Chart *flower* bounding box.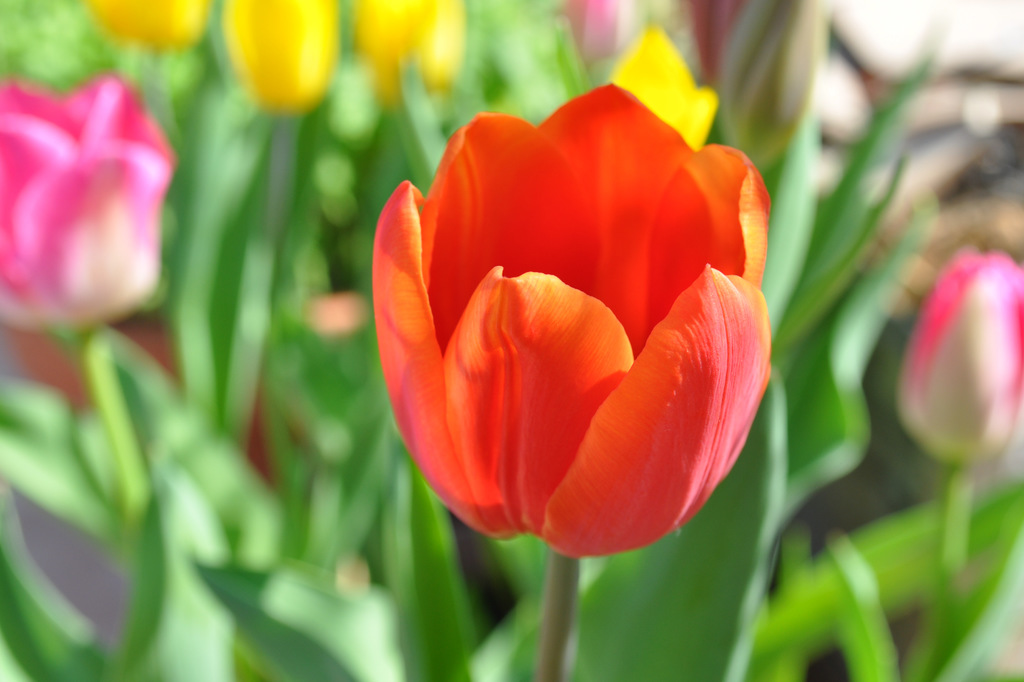
Charted: bbox=[0, 71, 174, 332].
